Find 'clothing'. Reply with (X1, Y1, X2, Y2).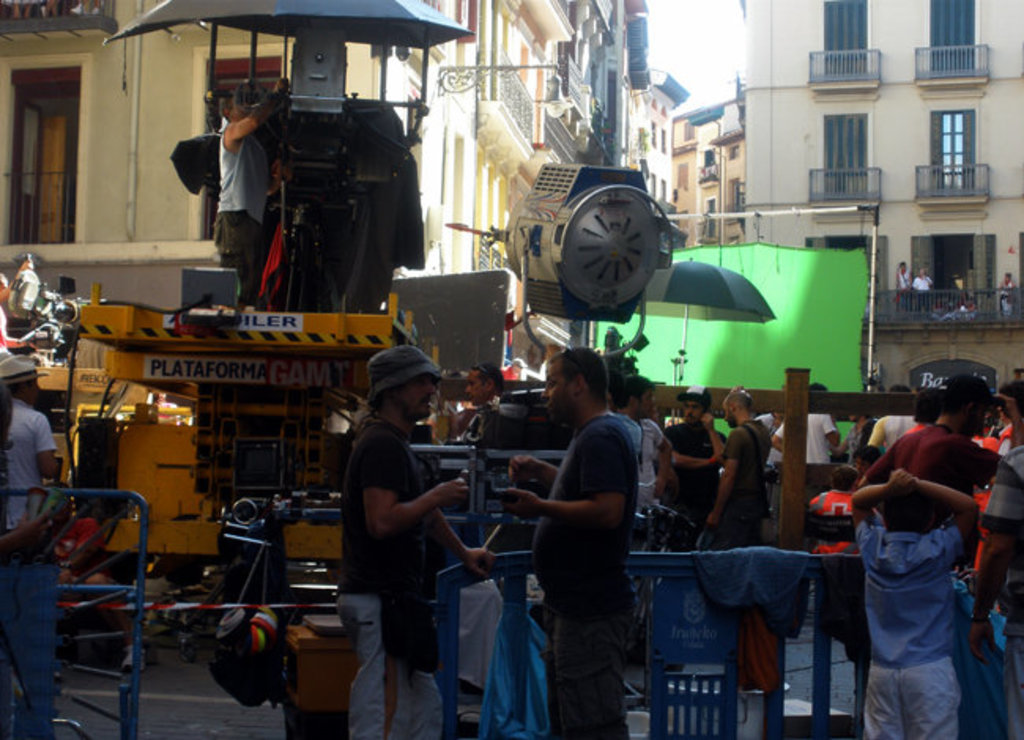
(797, 485, 866, 556).
